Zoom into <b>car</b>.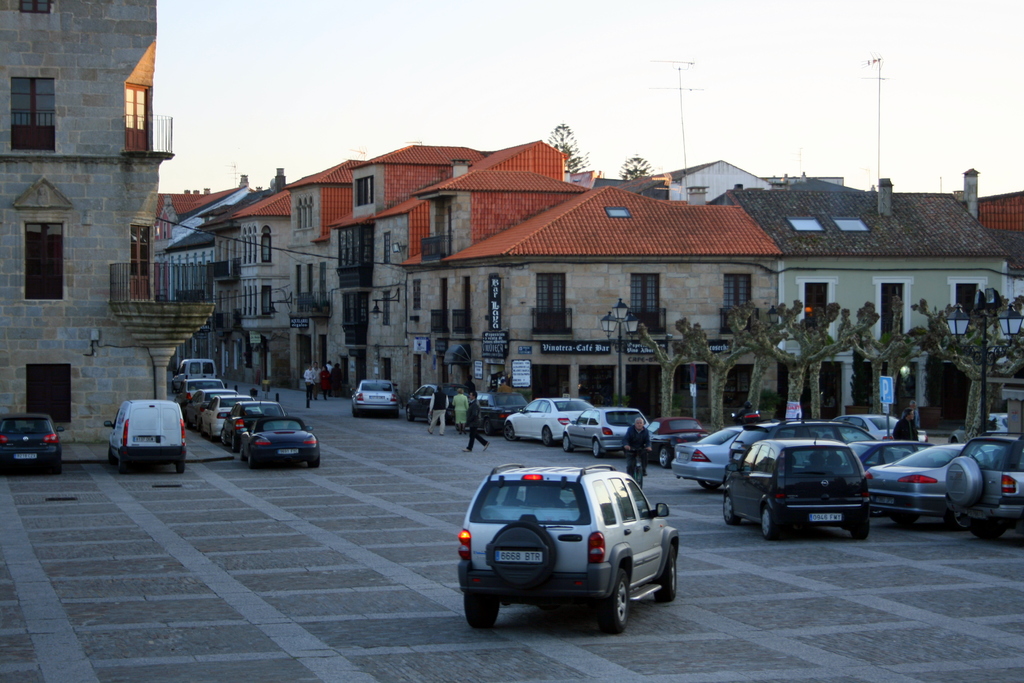
Zoom target: (0, 407, 67, 472).
